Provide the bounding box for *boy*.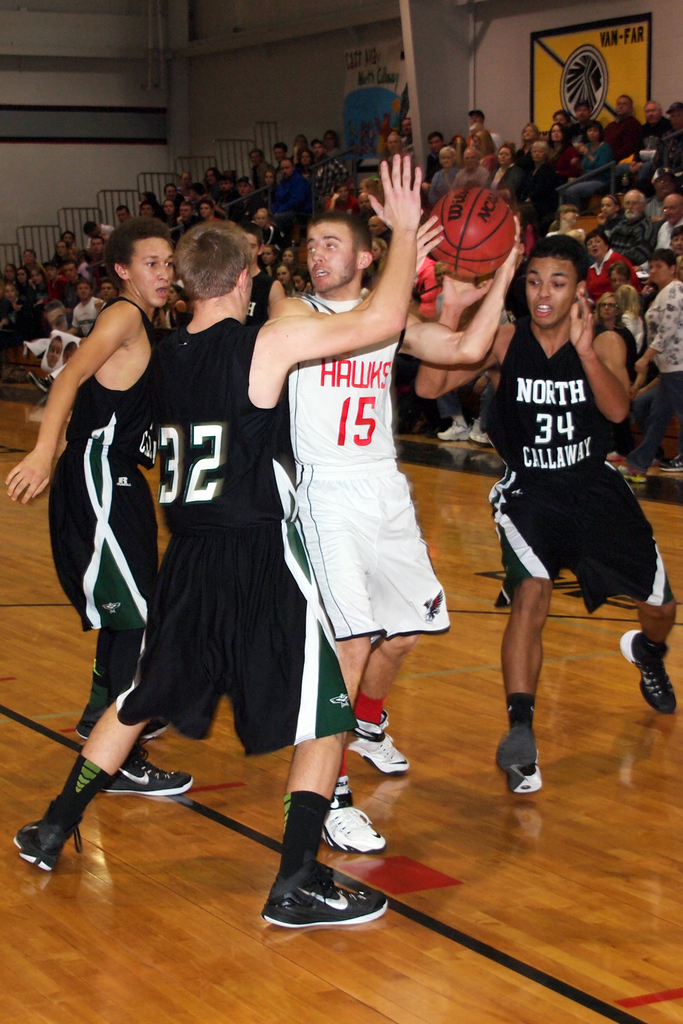
bbox=[416, 233, 679, 799].
